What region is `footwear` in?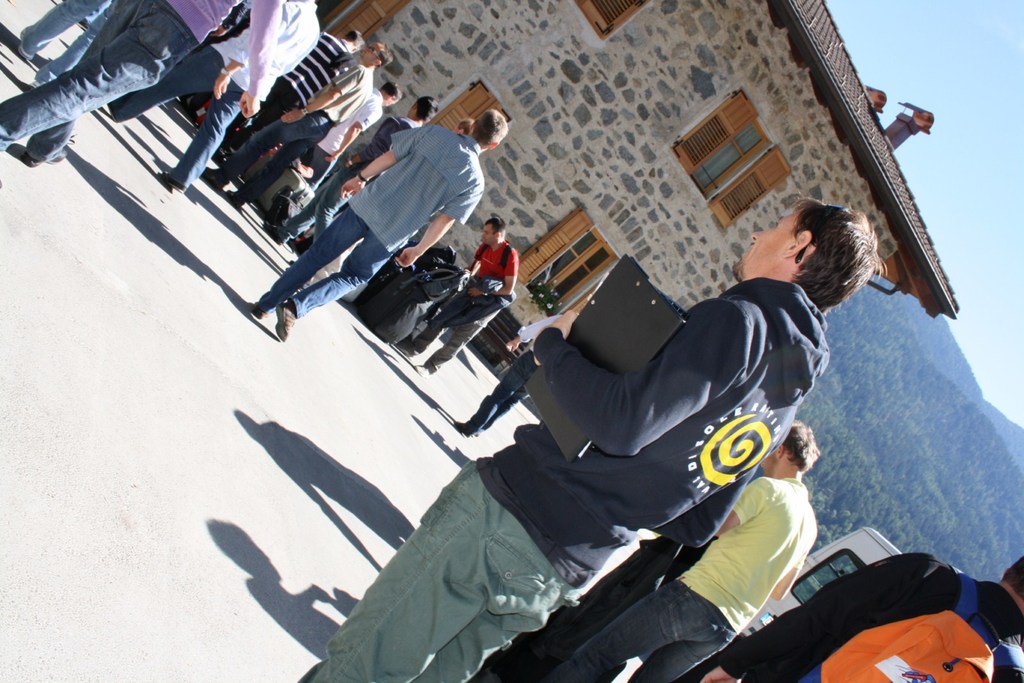
left=414, top=364, right=431, bottom=375.
